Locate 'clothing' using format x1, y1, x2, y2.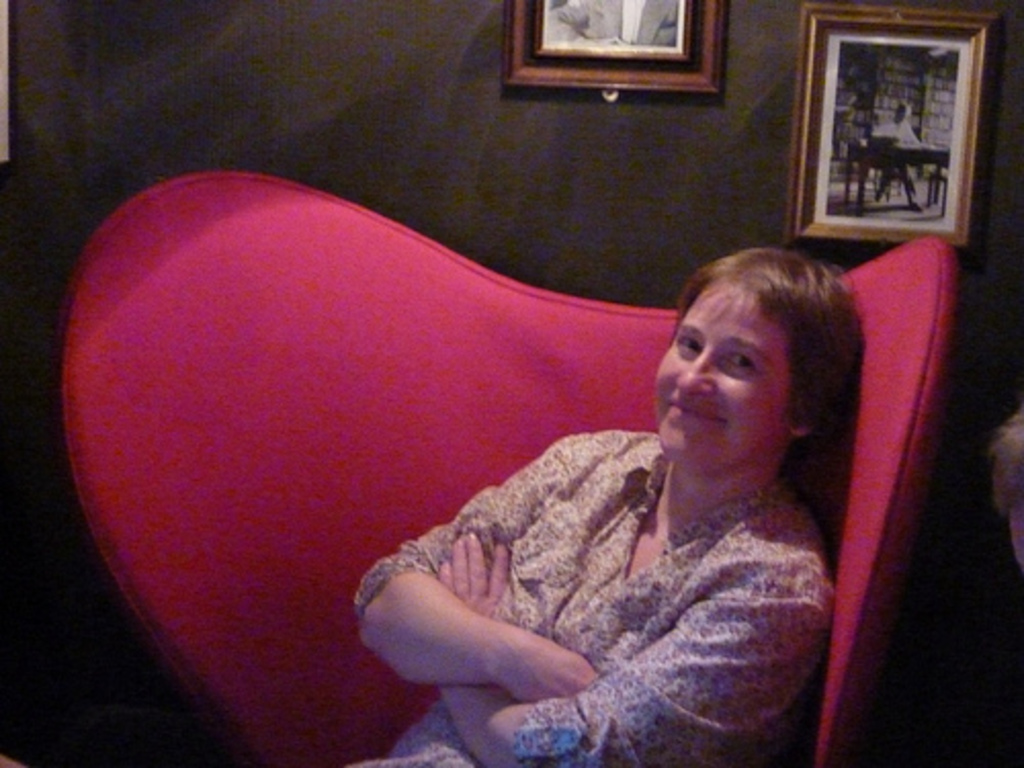
393, 352, 872, 764.
